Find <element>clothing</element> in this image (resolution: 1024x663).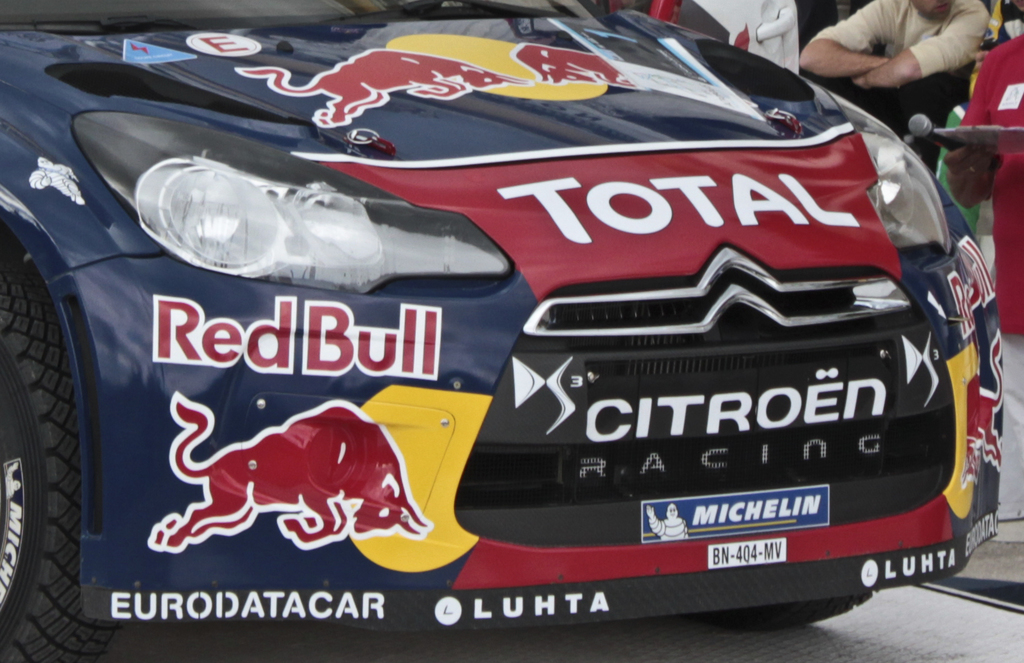
select_region(955, 35, 1023, 508).
